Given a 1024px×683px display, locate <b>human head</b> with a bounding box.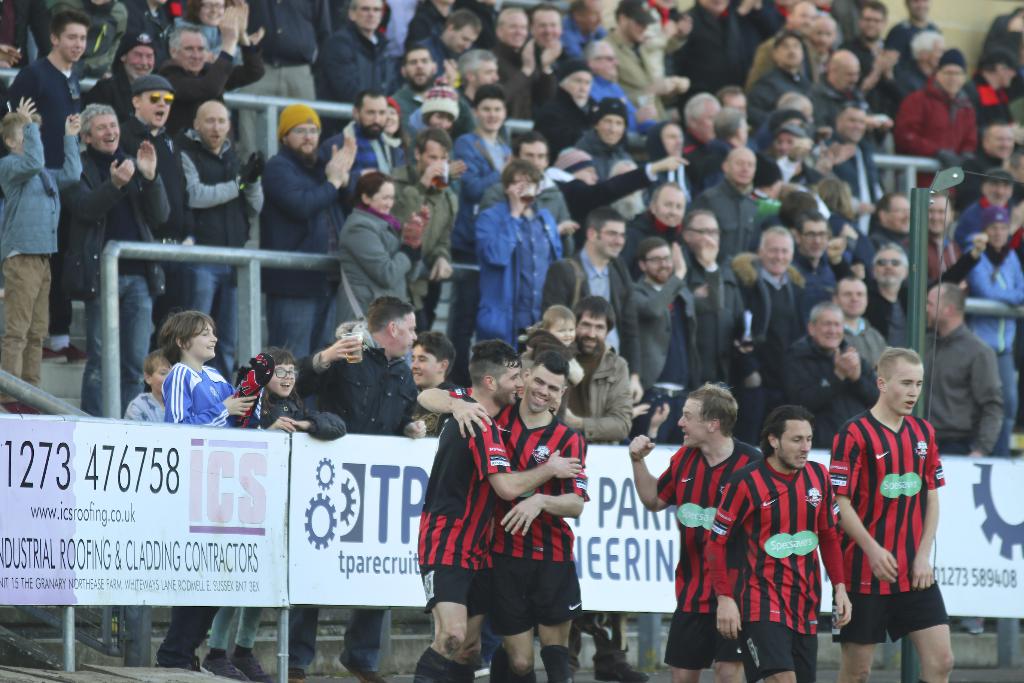
Located: 984:209:1009:245.
